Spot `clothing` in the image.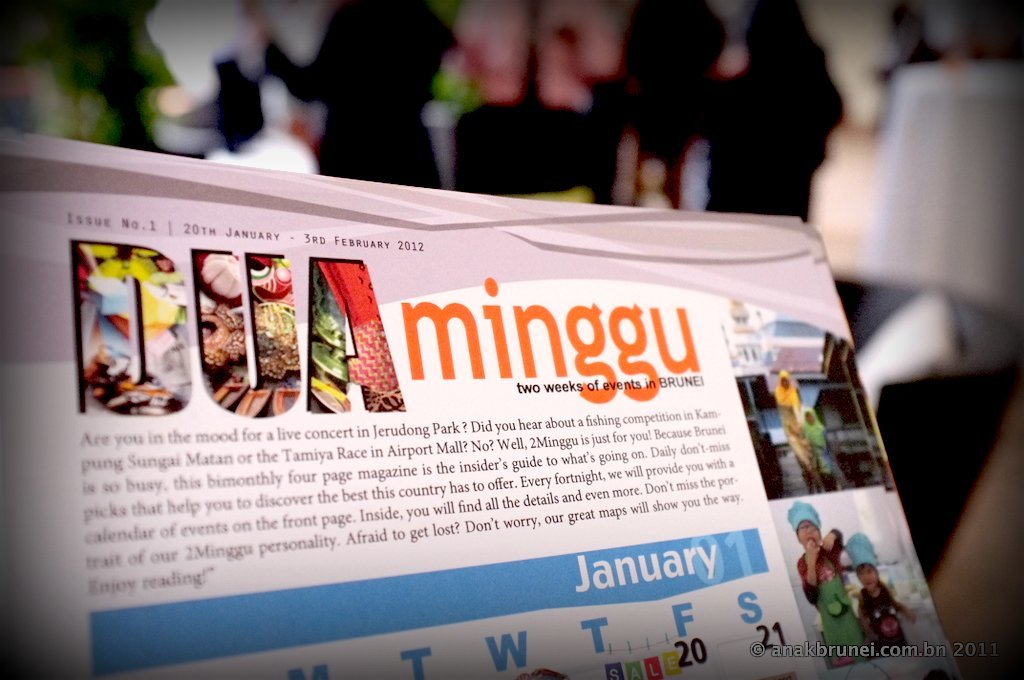
`clothing` found at {"left": 691, "top": 59, "right": 831, "bottom": 214}.
